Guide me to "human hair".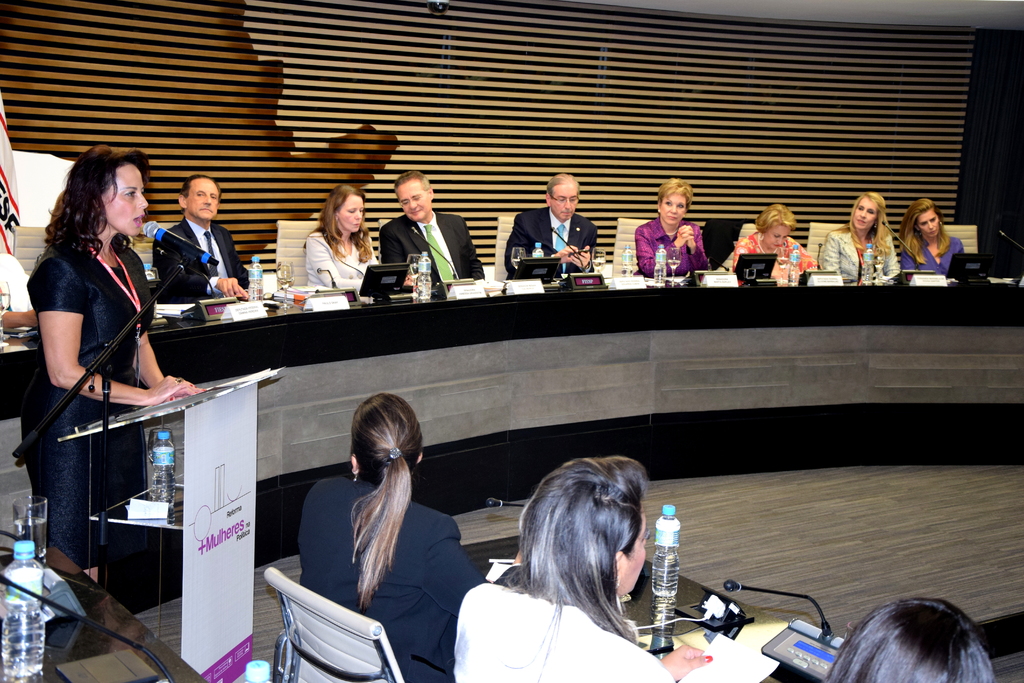
Guidance: {"left": 817, "top": 595, "right": 998, "bottom": 682}.
